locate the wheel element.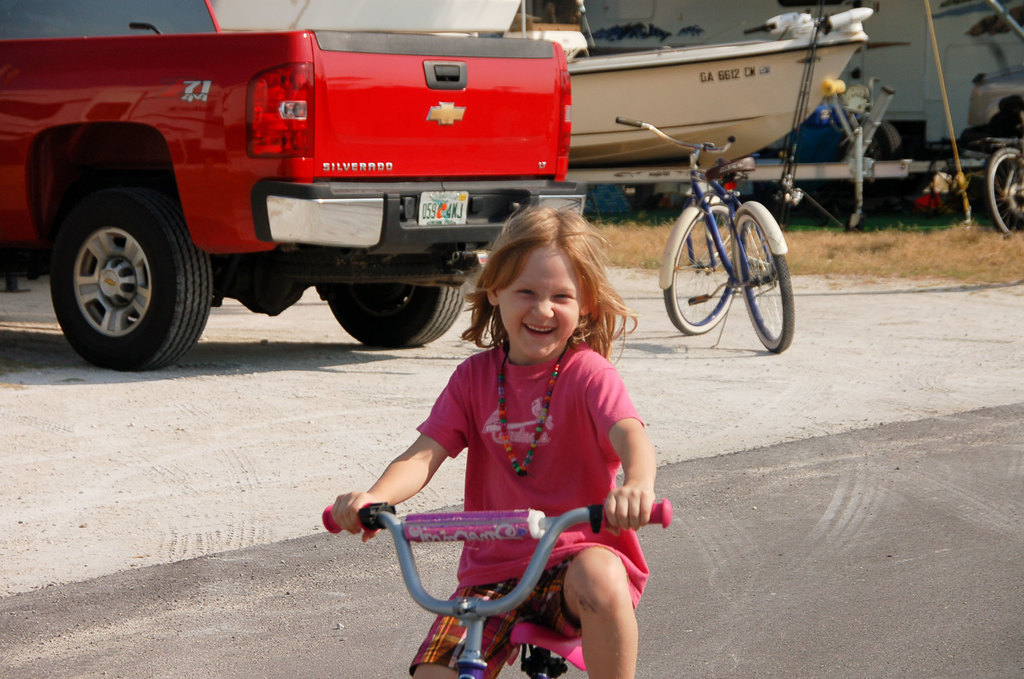
Element bbox: 659 191 735 335.
